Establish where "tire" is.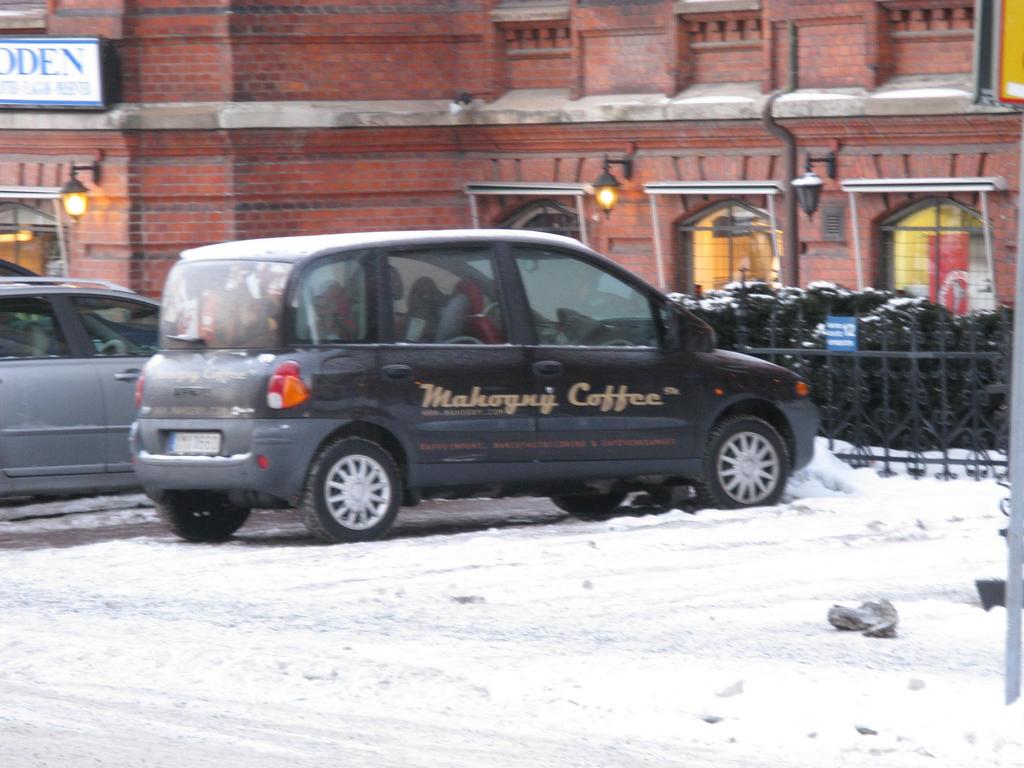
Established at <box>292,426,410,535</box>.
